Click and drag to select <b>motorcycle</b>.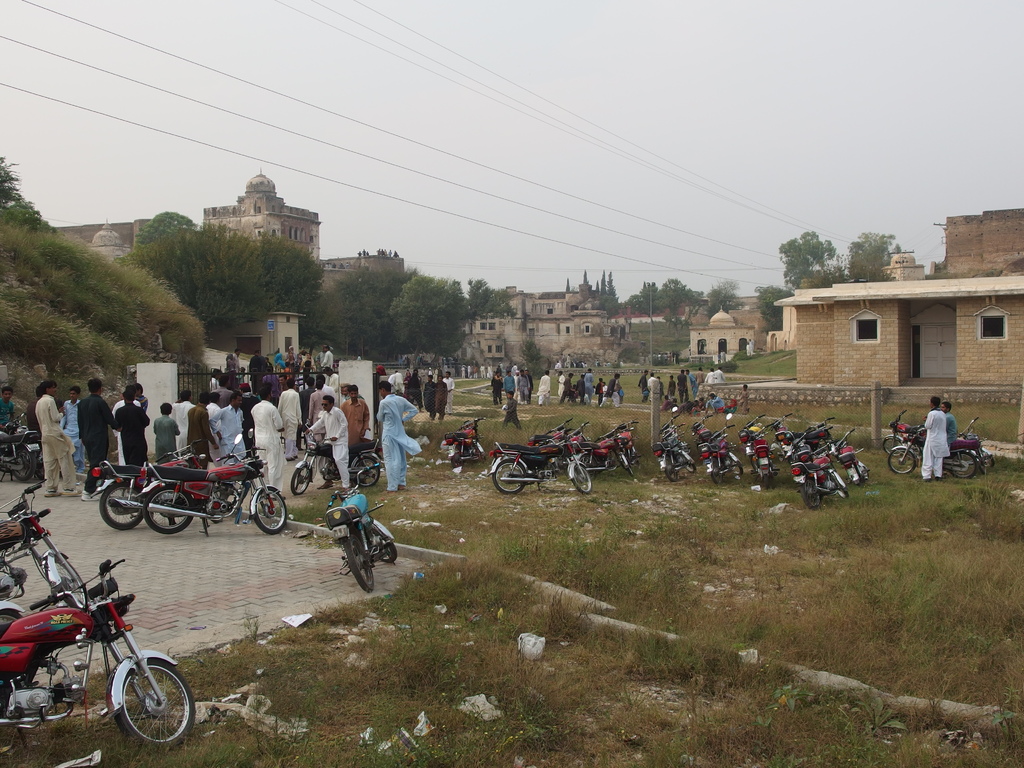
Selection: [291,429,381,497].
